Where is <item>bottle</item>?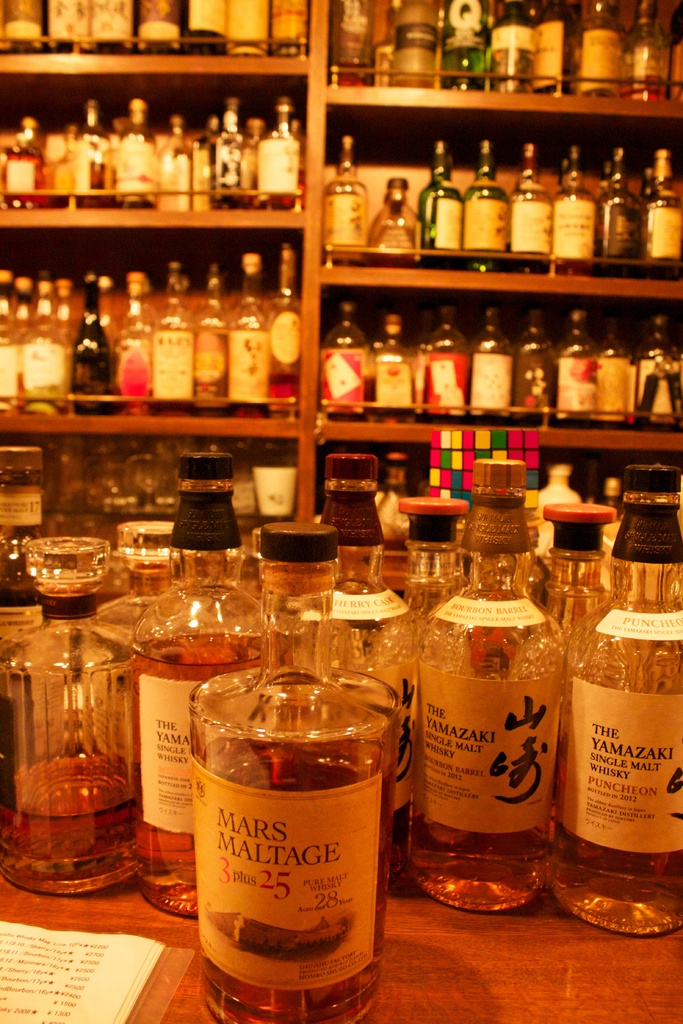
[x1=418, y1=132, x2=465, y2=252].
